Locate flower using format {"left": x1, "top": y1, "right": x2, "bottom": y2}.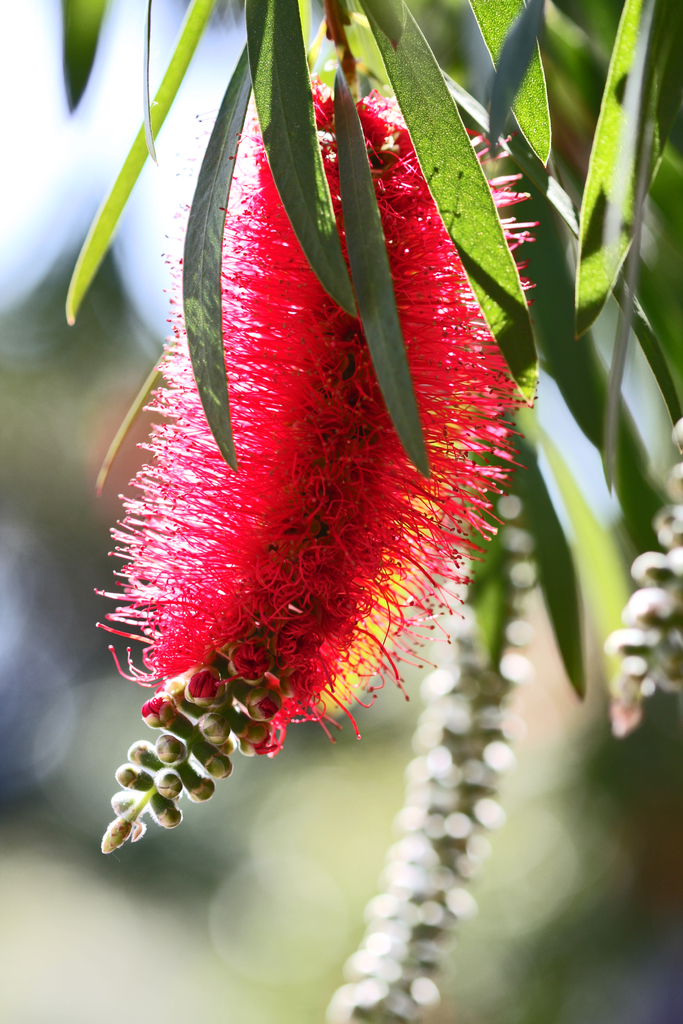
{"left": 66, "top": 58, "right": 534, "bottom": 842}.
